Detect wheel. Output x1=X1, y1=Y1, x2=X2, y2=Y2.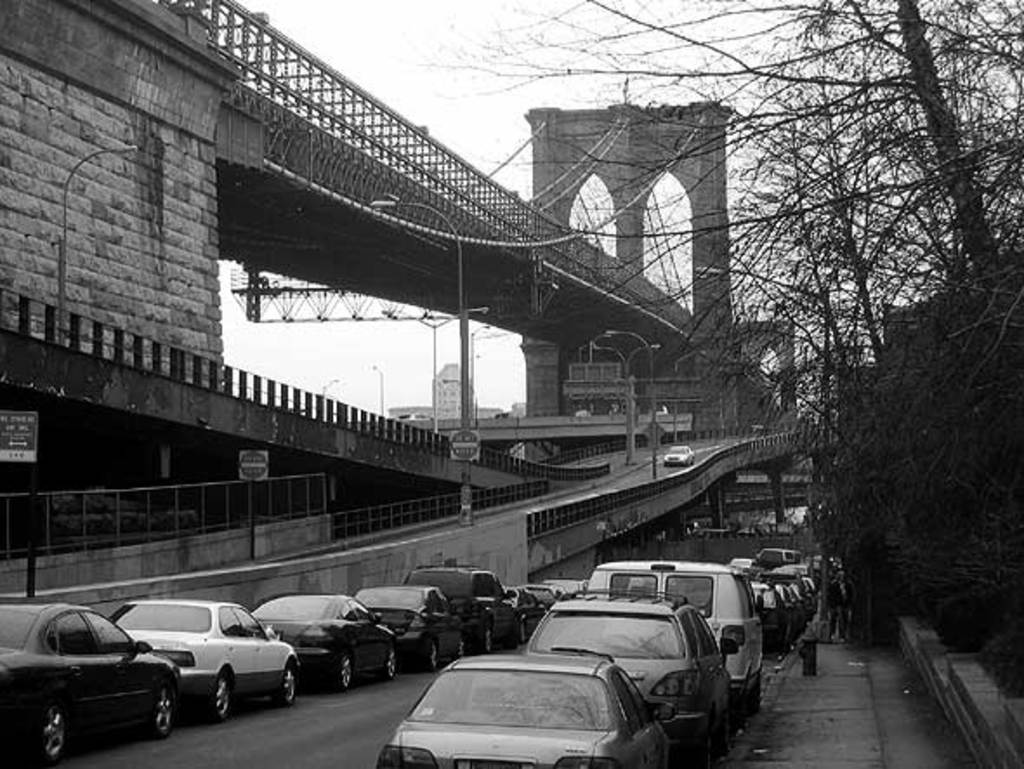
x1=745, y1=679, x2=764, y2=713.
